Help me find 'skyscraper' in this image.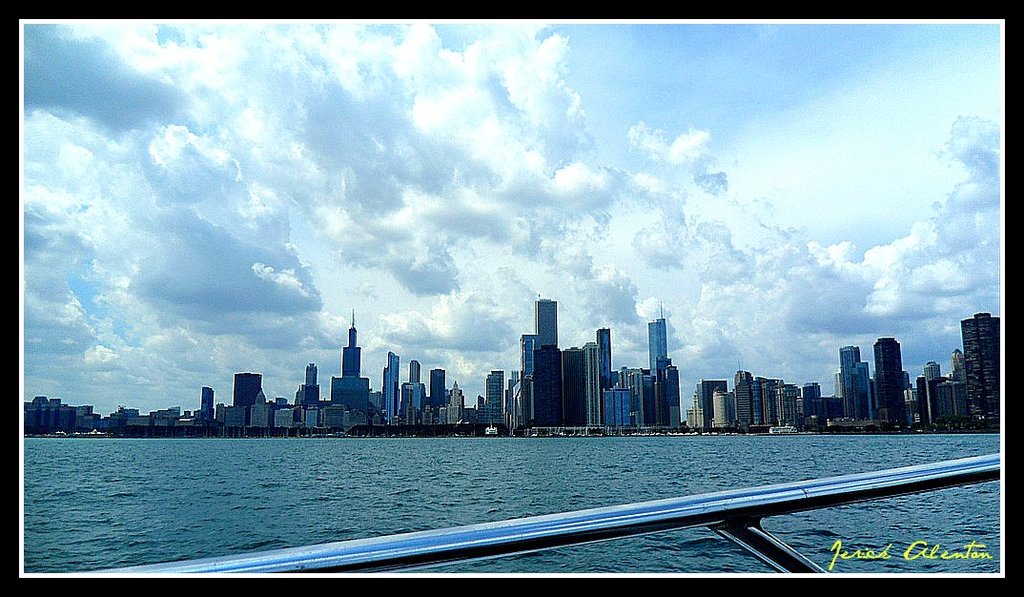
Found it: (left=833, top=340, right=870, bottom=423).
